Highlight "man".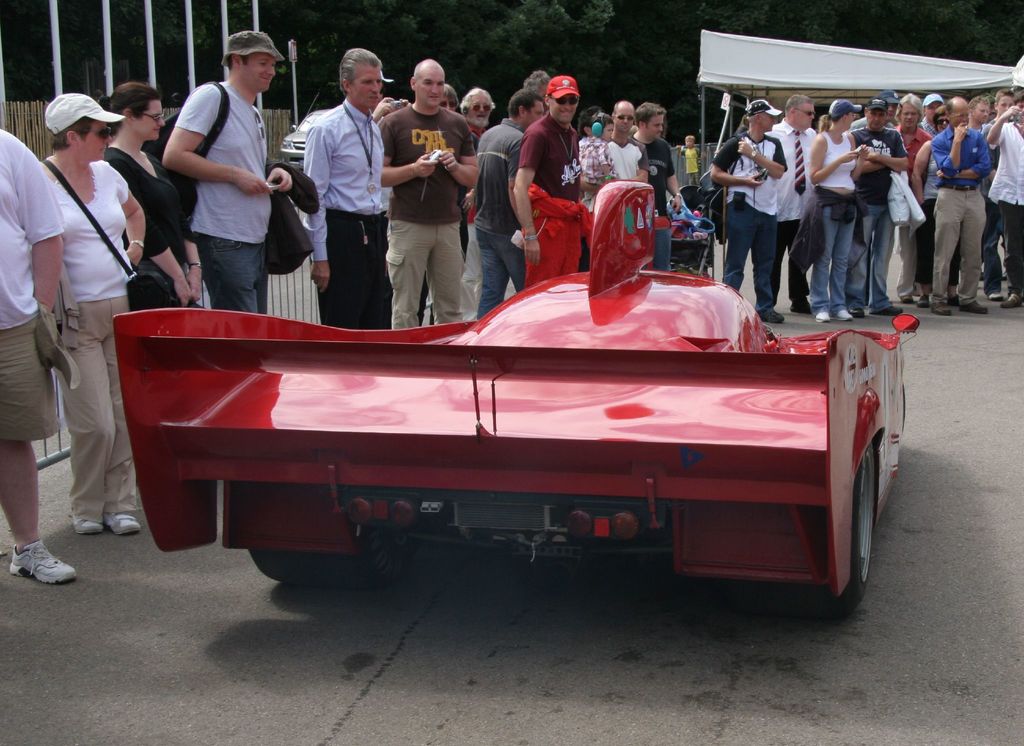
Highlighted region: left=852, top=98, right=918, bottom=319.
